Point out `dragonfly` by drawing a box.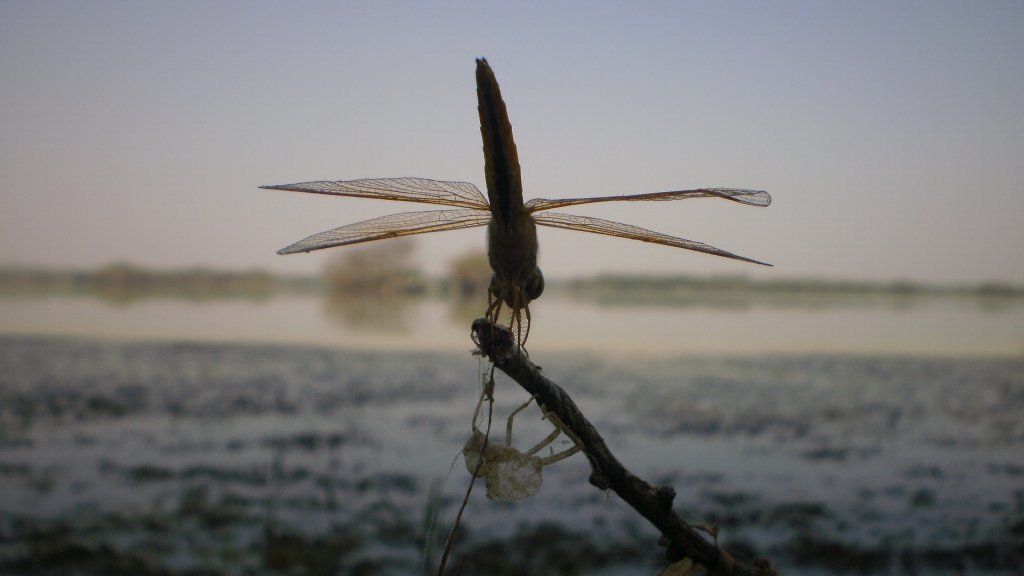
[left=256, top=55, right=771, bottom=365].
